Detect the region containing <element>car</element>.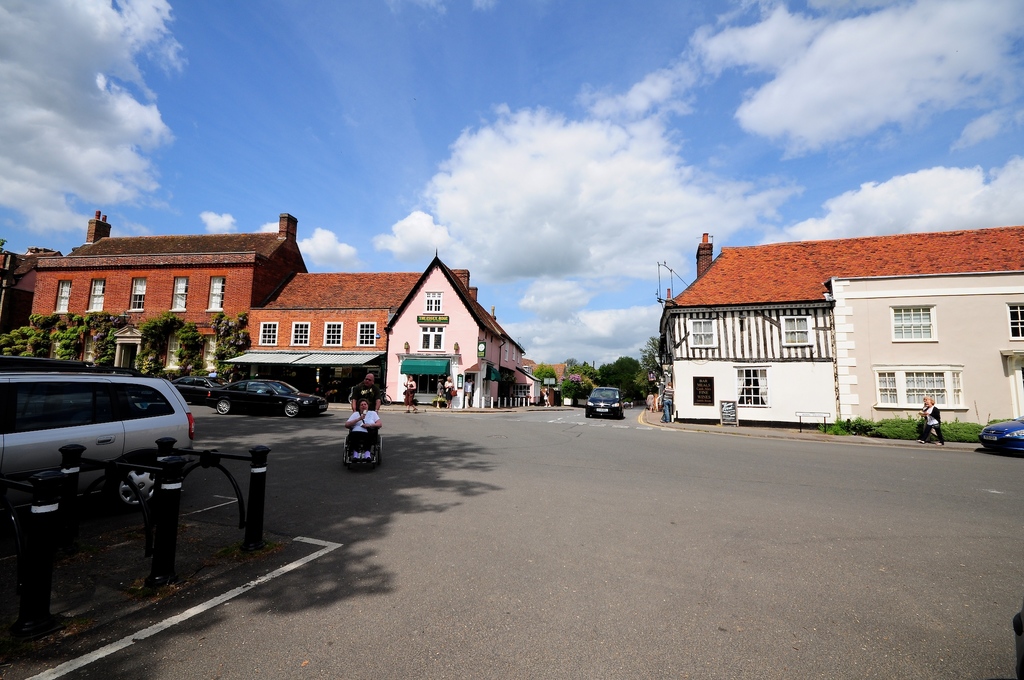
bbox(0, 373, 202, 494).
